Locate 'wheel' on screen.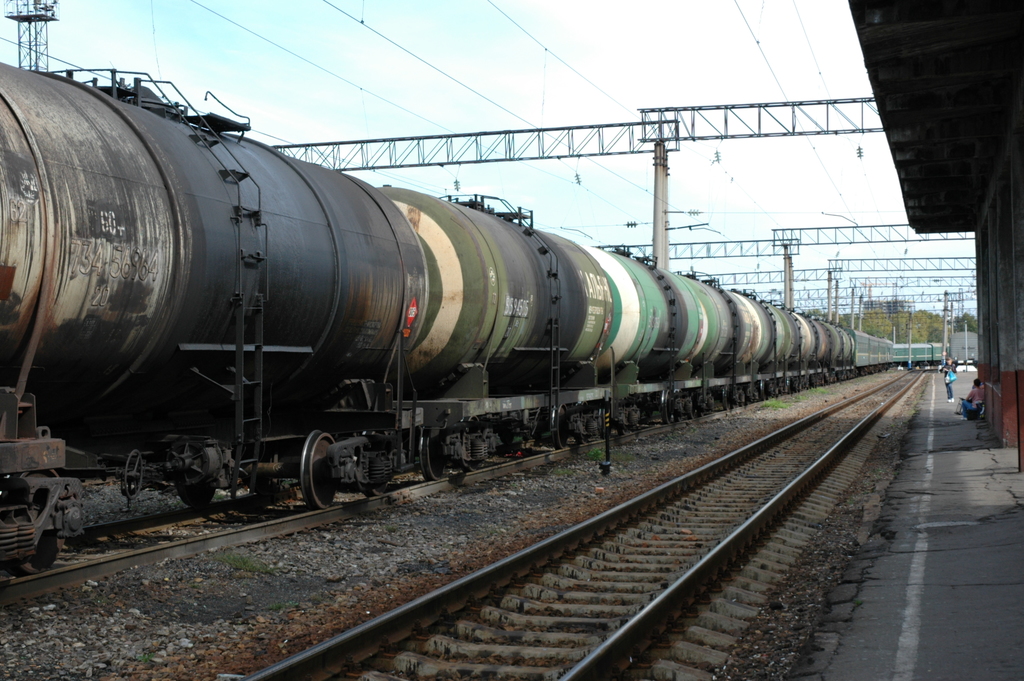
On screen at 721 382 732 411.
